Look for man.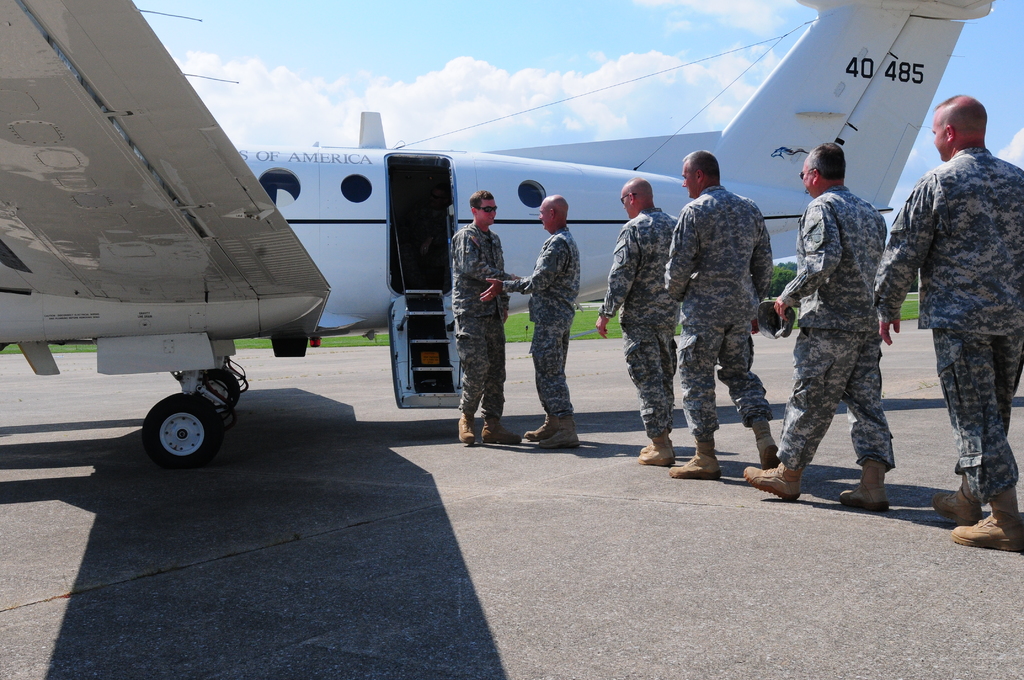
Found: {"left": 589, "top": 181, "right": 678, "bottom": 465}.
